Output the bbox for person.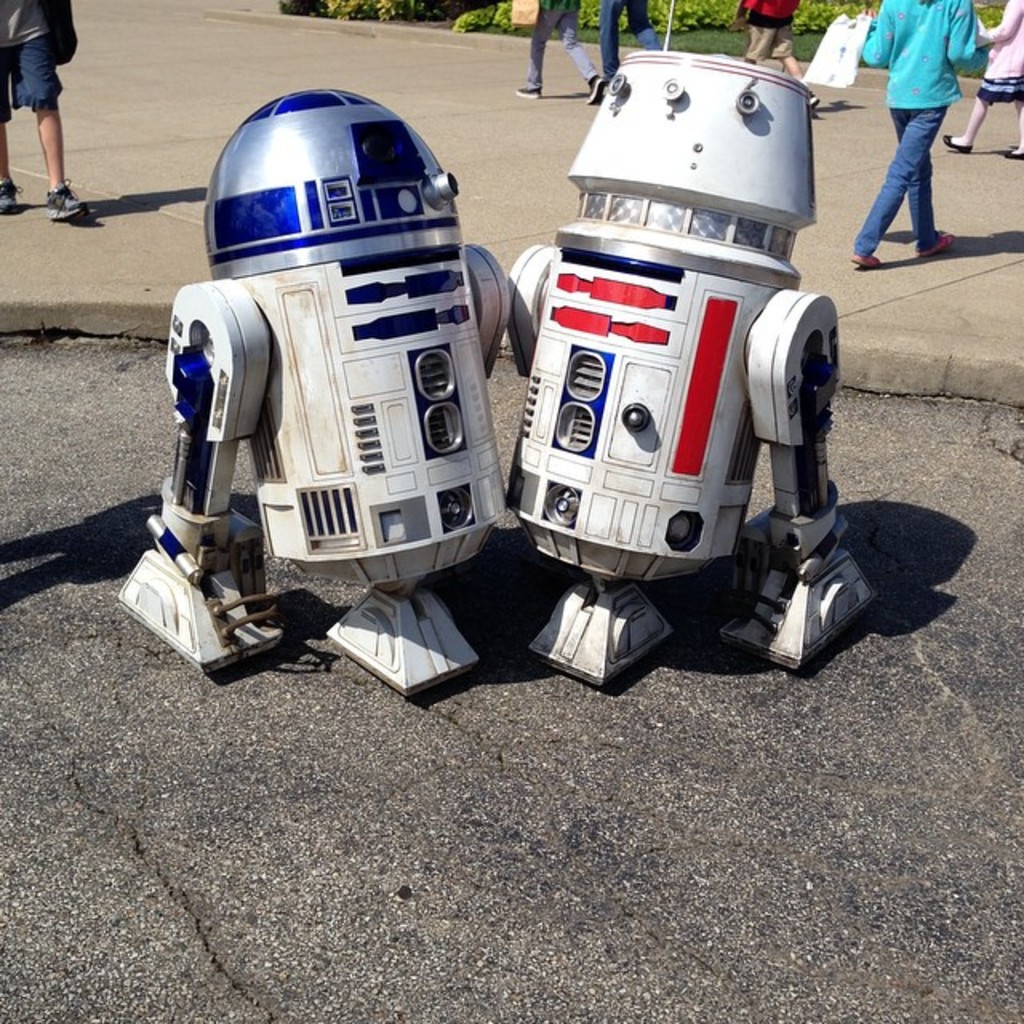
pyautogui.locateOnScreen(730, 0, 803, 82).
